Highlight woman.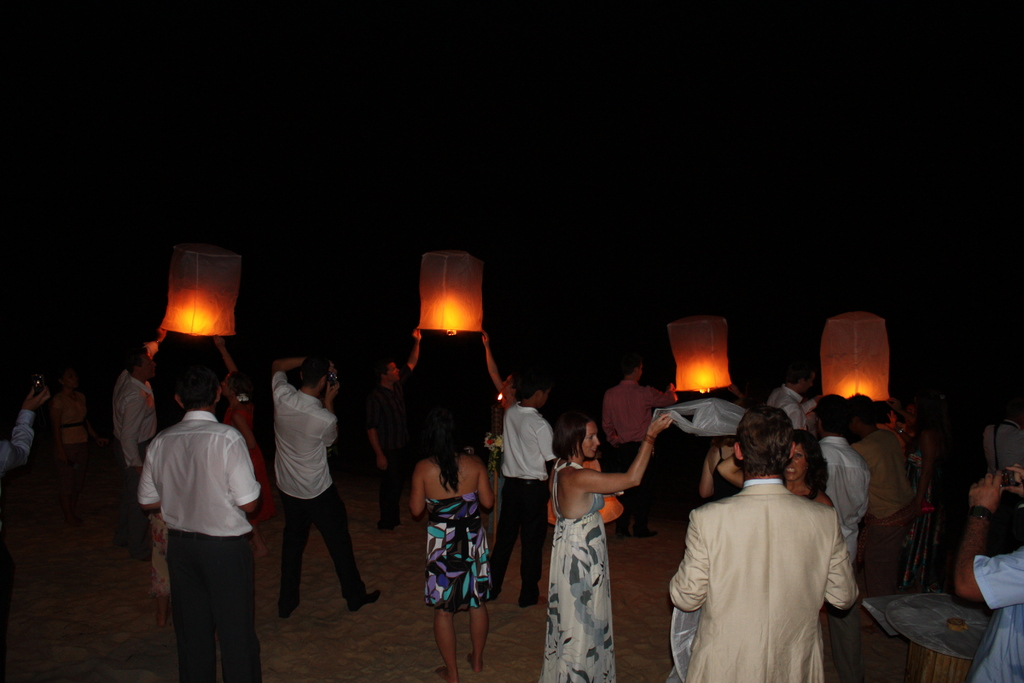
Highlighted region: Rect(716, 432, 835, 508).
